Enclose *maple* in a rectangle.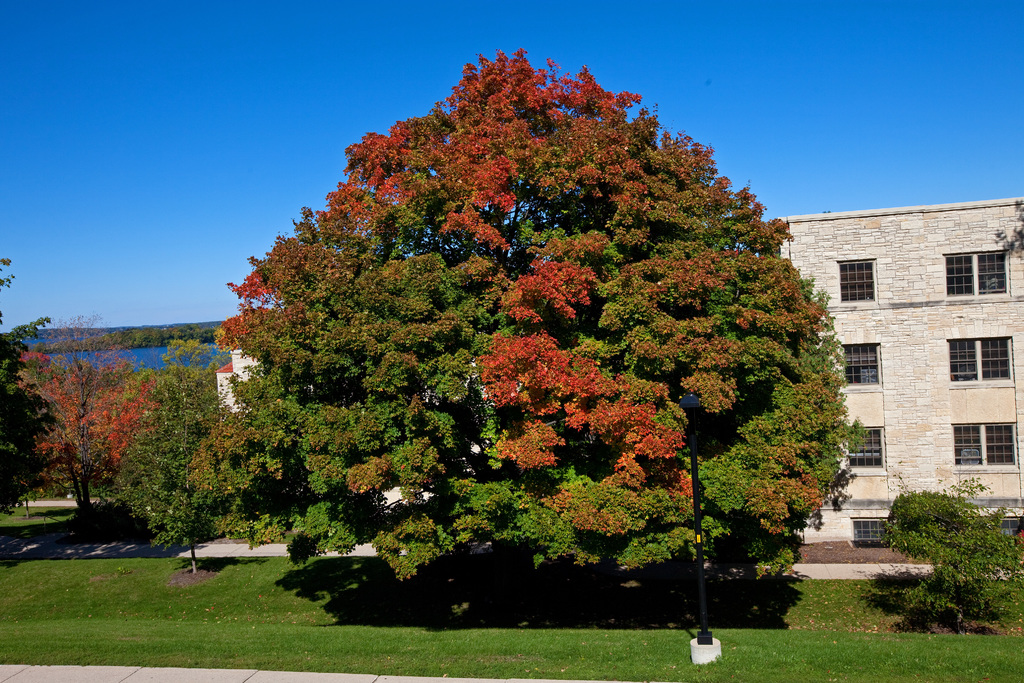
l=8, t=313, r=169, b=520.
